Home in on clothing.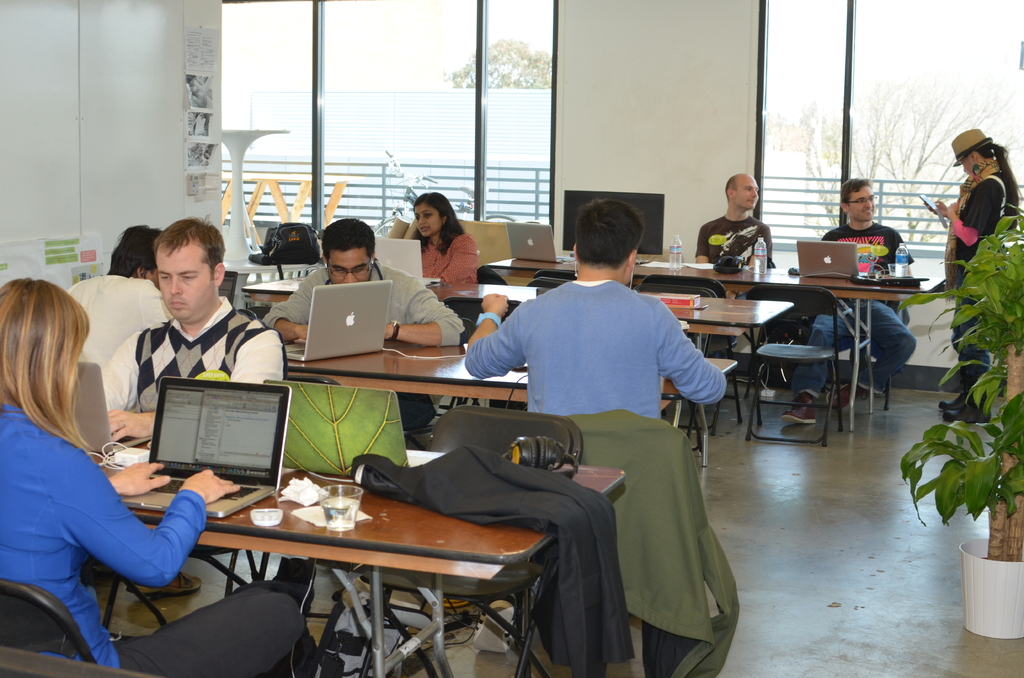
Homed in at x1=0, y1=401, x2=305, y2=677.
